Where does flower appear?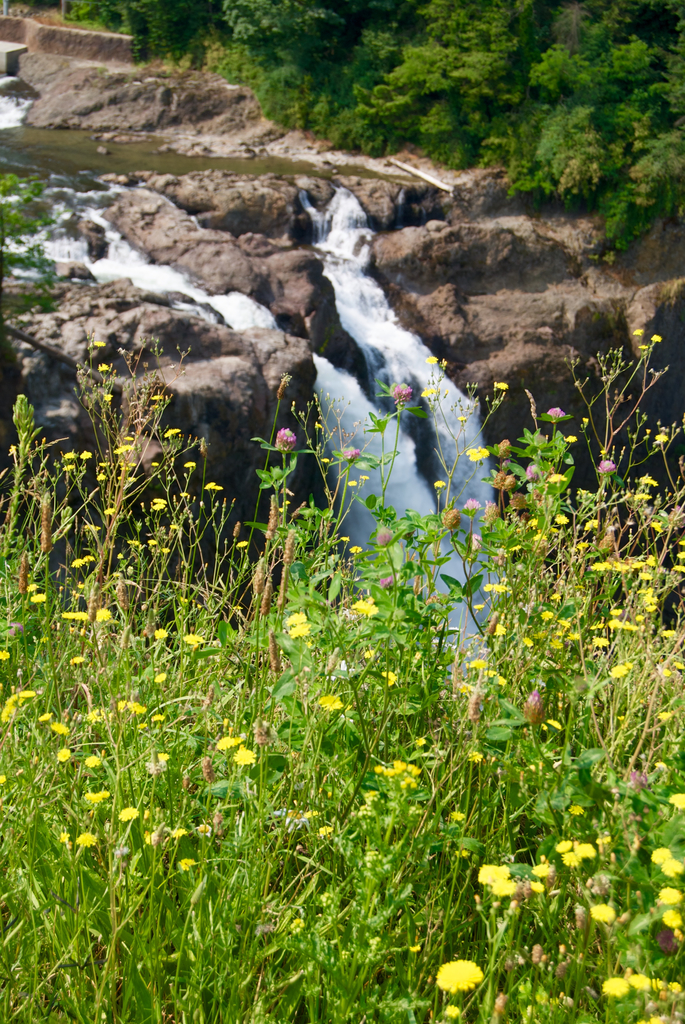
Appears at [left=455, top=417, right=466, bottom=421].
